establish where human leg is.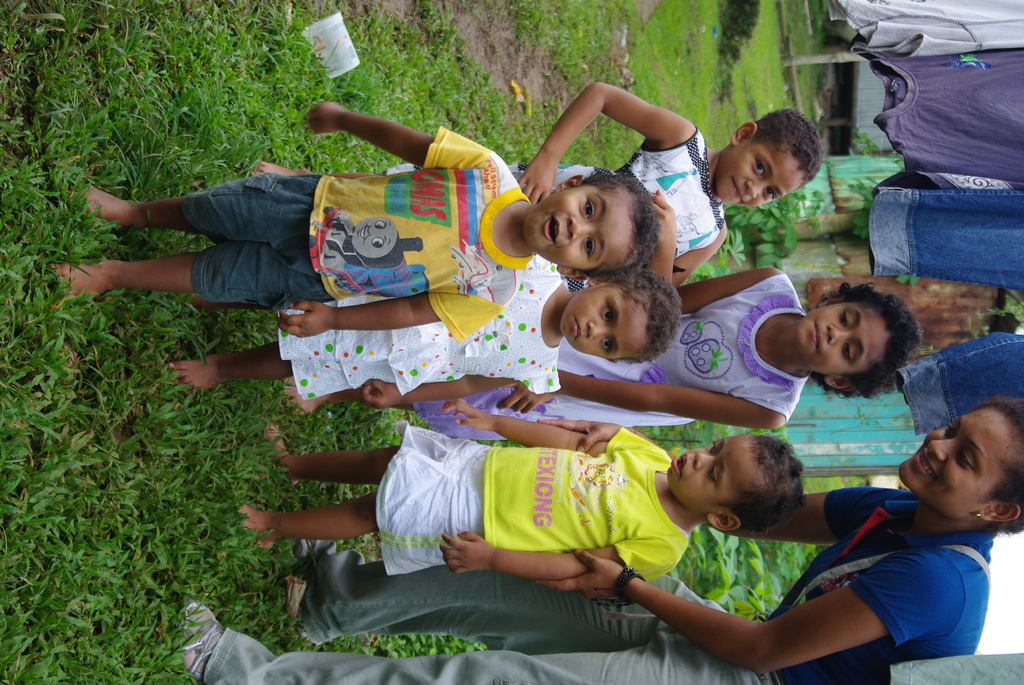
Established at [left=166, top=336, right=350, bottom=395].
